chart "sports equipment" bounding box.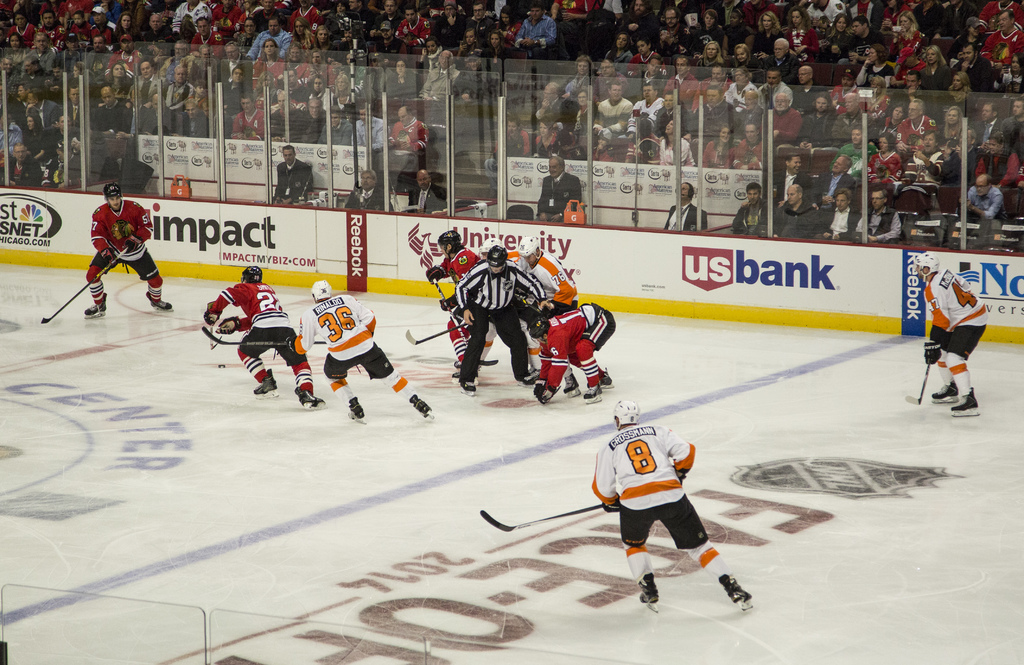
Charted: box(479, 237, 506, 260).
